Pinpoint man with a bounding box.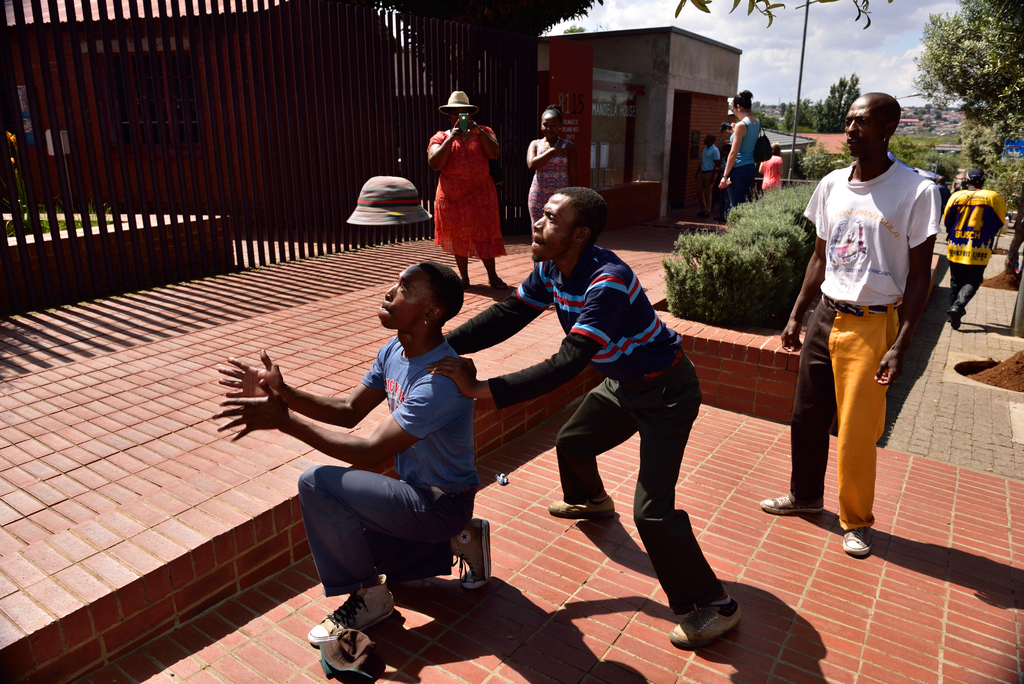
[left=694, top=135, right=722, bottom=219].
